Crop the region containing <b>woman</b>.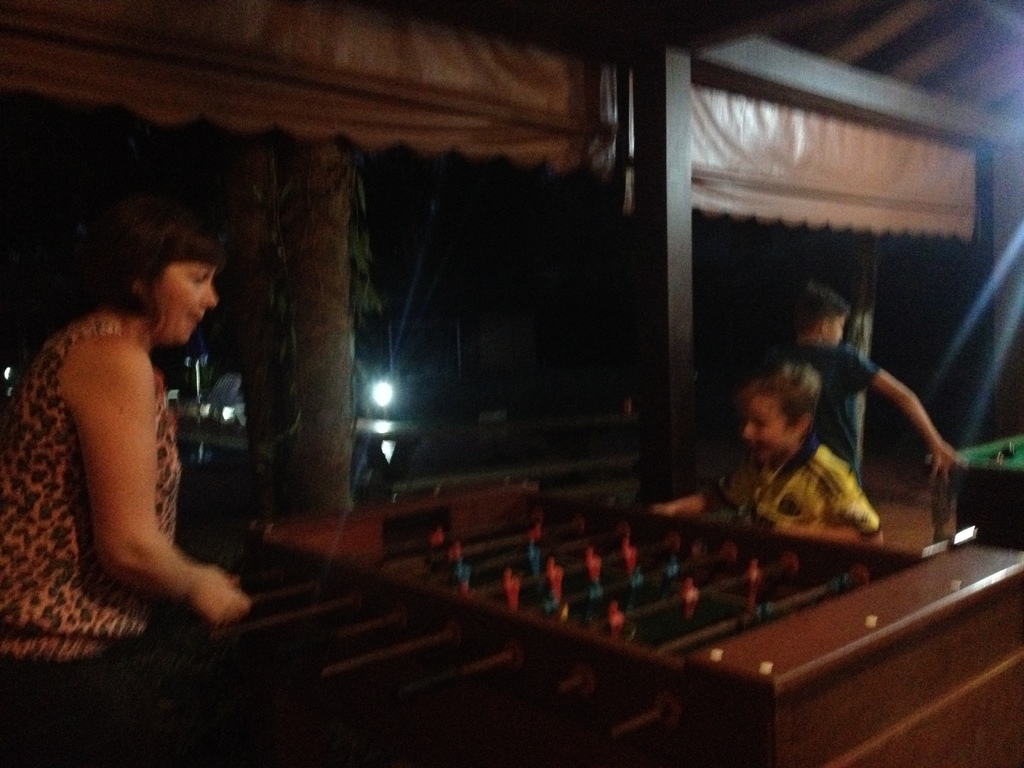
Crop region: pyautogui.locateOnScreen(0, 238, 256, 689).
